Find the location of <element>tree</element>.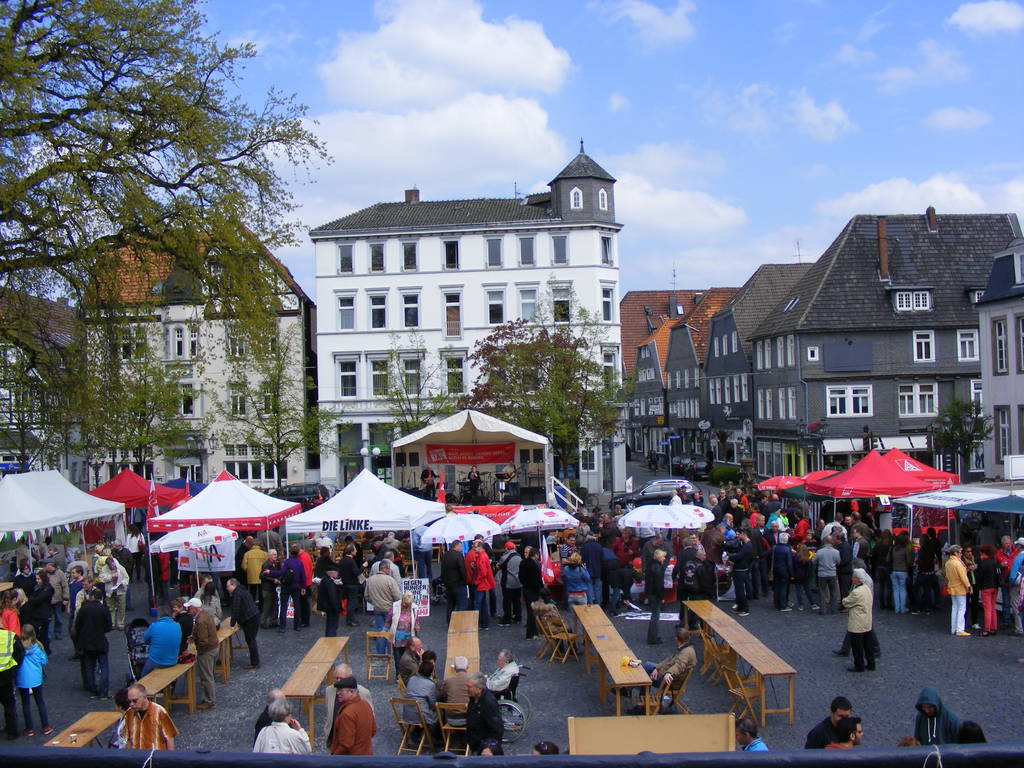
Location: bbox=(483, 272, 644, 514).
